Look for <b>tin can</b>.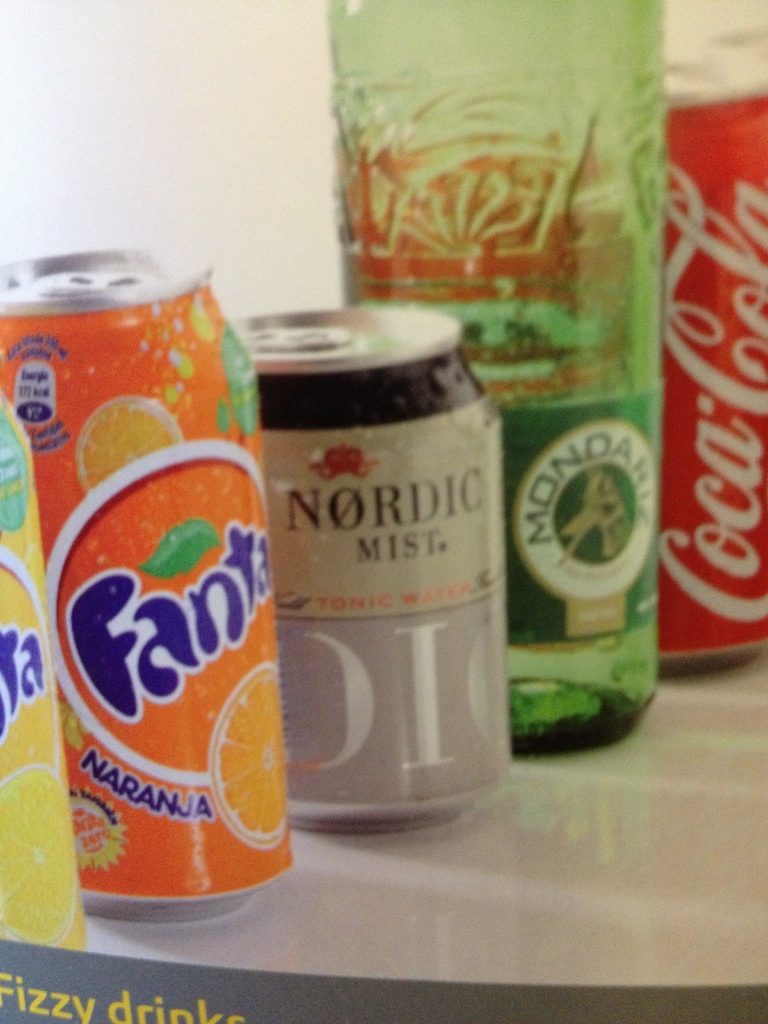
Found: 232,306,511,836.
